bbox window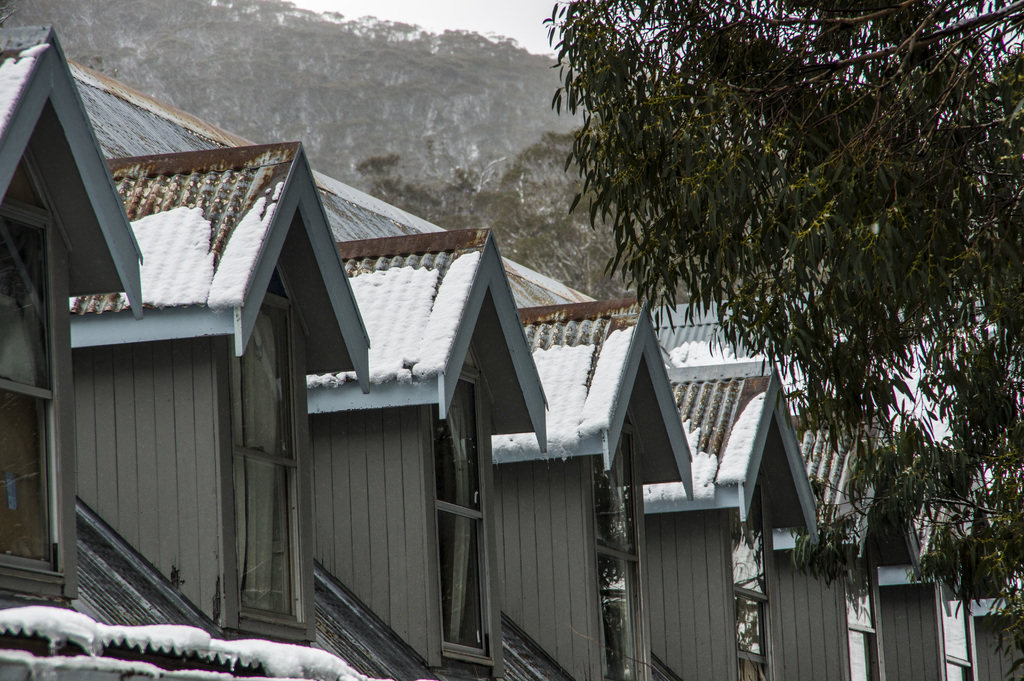
(left=719, top=463, right=775, bottom=680)
